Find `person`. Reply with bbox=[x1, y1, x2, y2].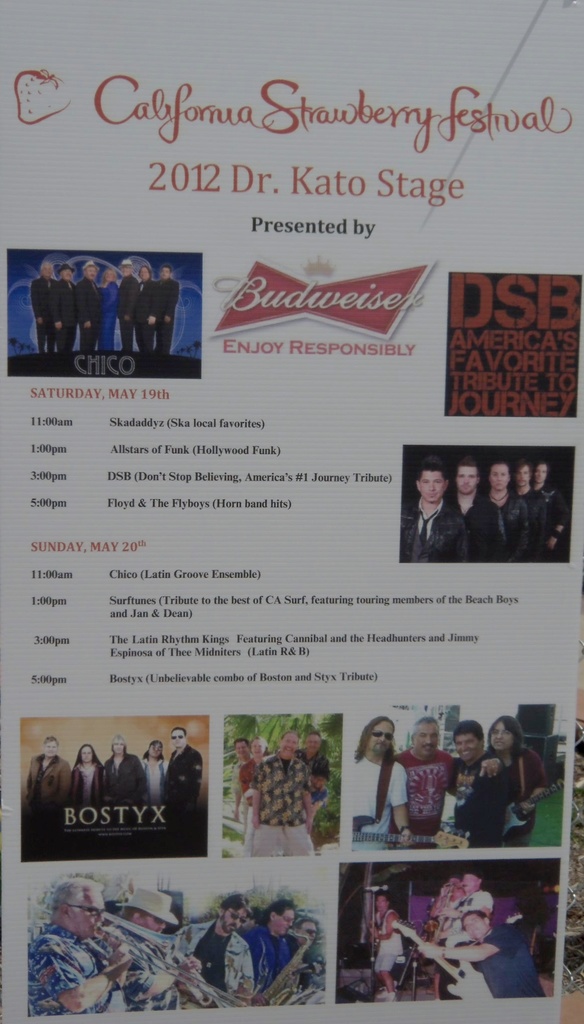
bbox=[140, 267, 159, 349].
